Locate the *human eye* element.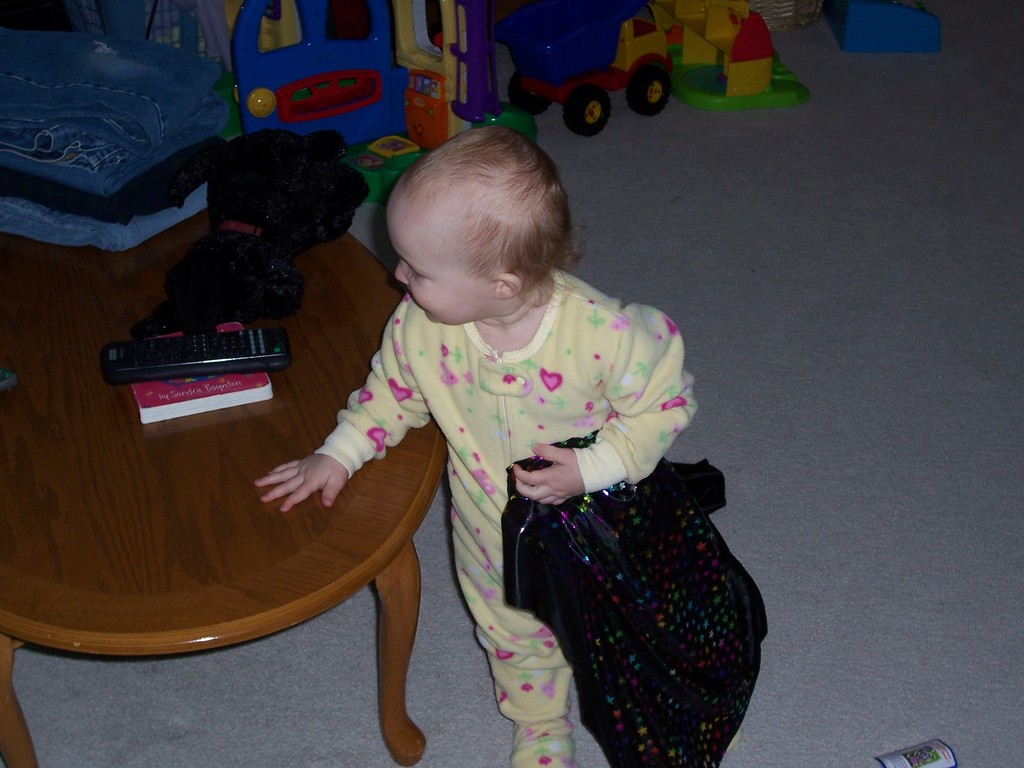
Element bbox: <bbox>407, 266, 436, 284</bbox>.
